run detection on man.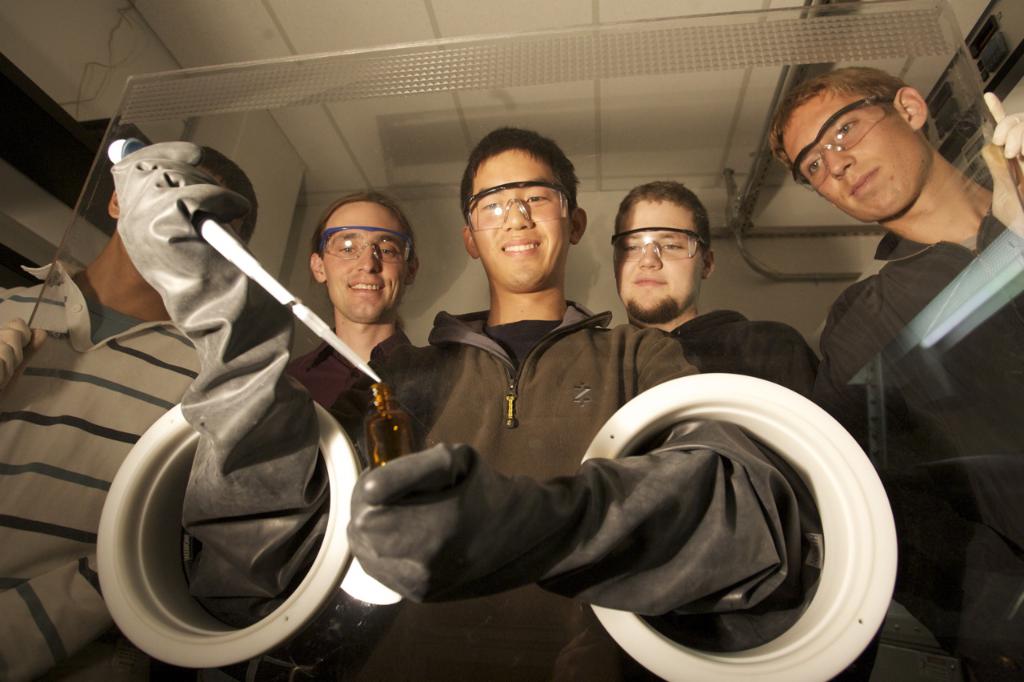
Result: pyautogui.locateOnScreen(0, 177, 206, 681).
